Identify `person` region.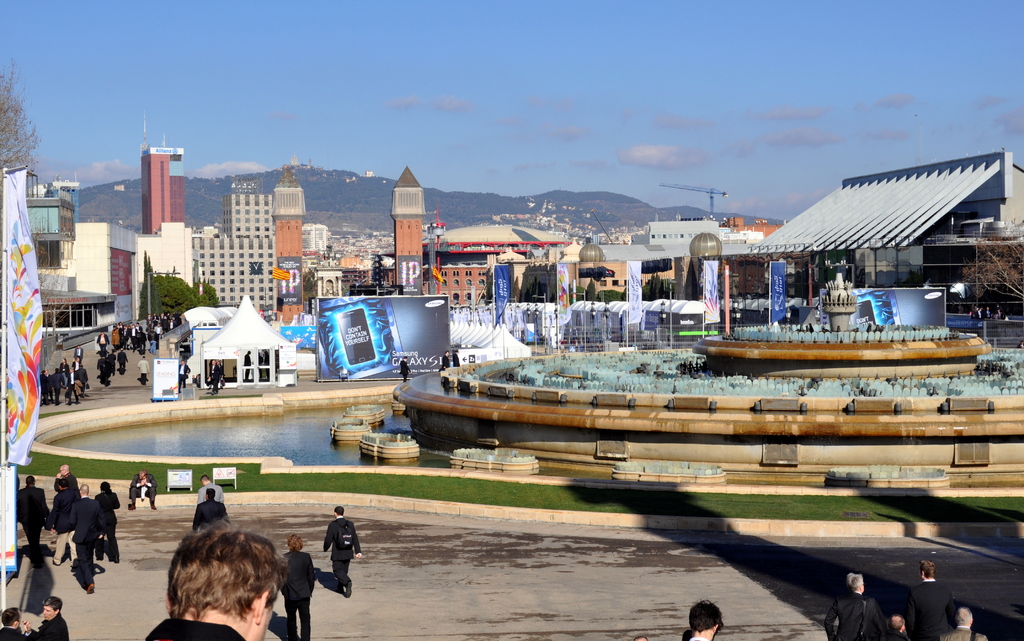
Region: <box>69,482,106,592</box>.
